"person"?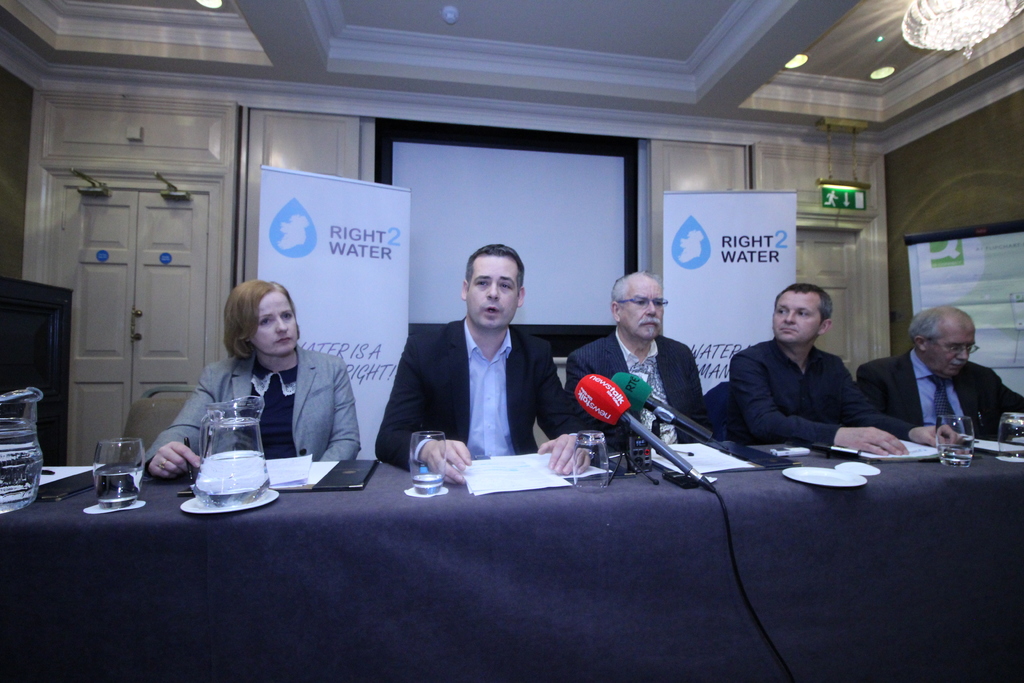
[720, 272, 892, 463]
